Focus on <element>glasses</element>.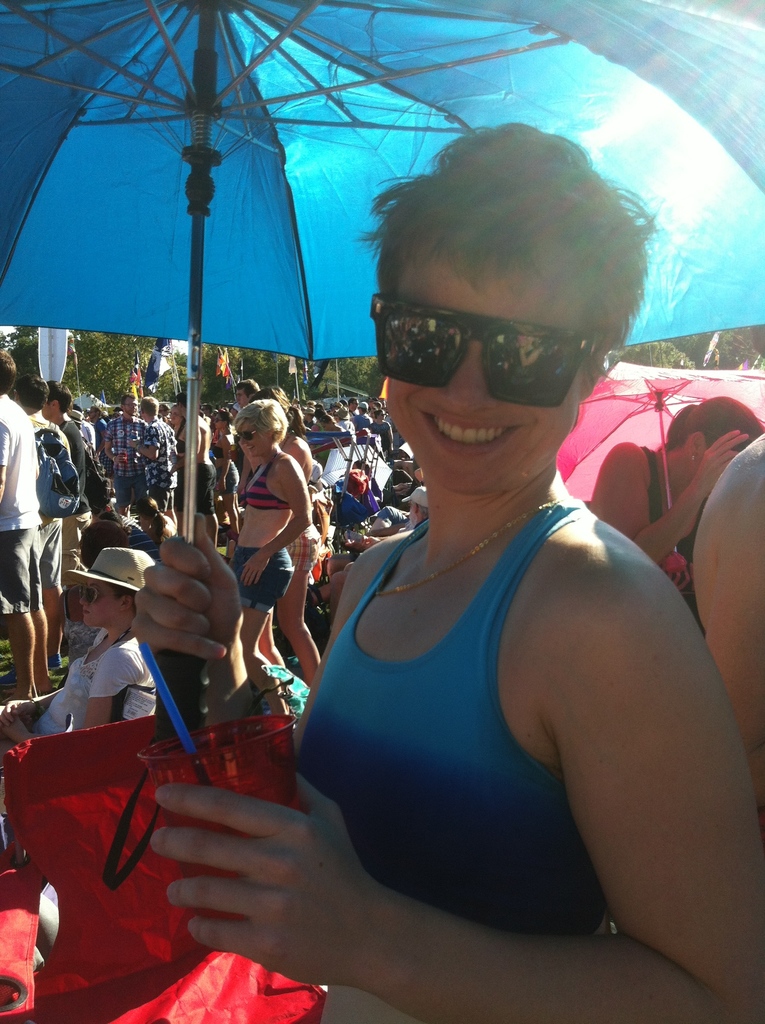
Focused at [367, 289, 609, 406].
